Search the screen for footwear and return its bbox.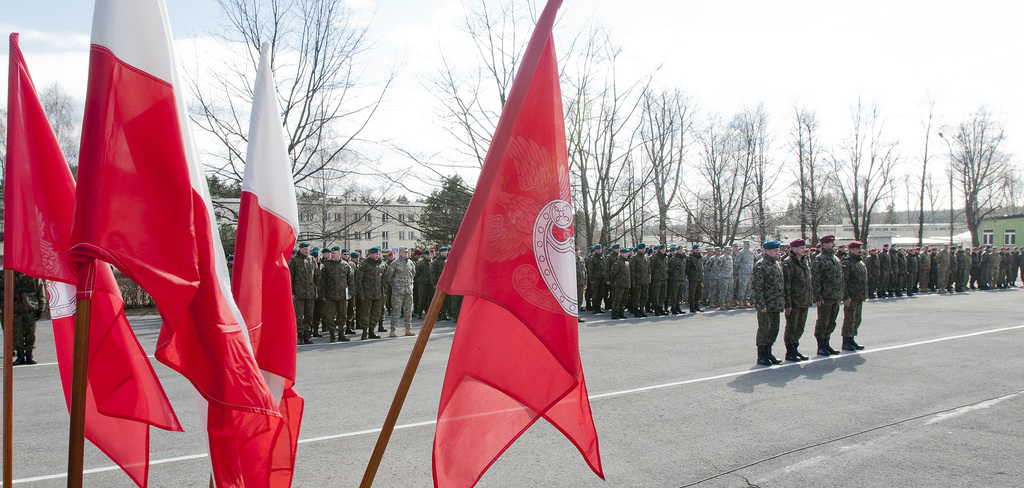
Found: [x1=595, y1=305, x2=605, y2=312].
